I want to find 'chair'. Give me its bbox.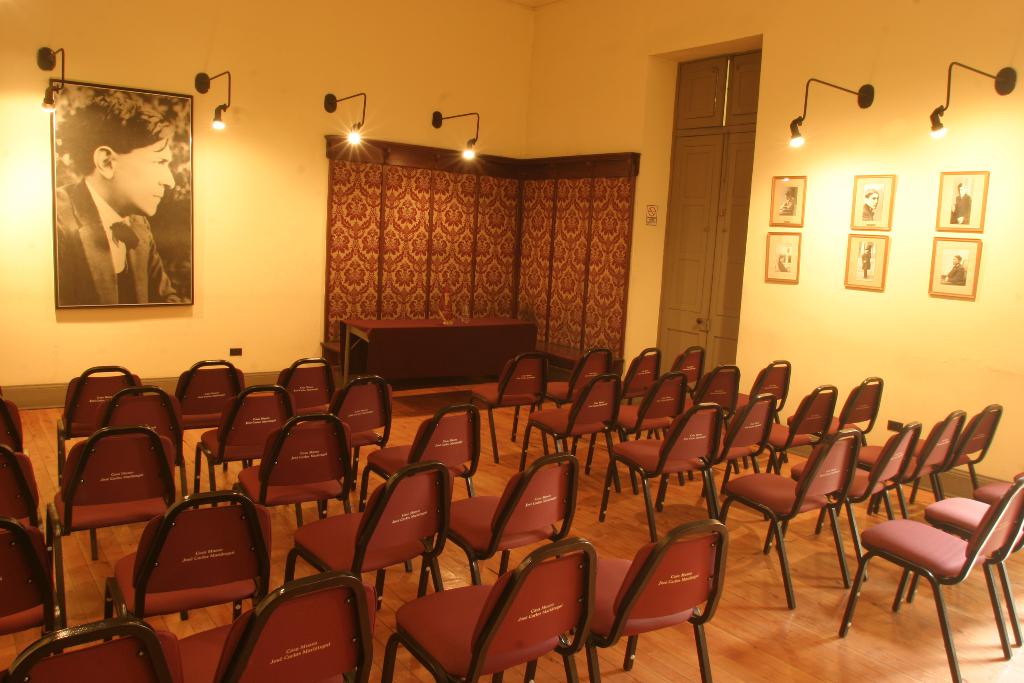
(x1=226, y1=413, x2=356, y2=519).
